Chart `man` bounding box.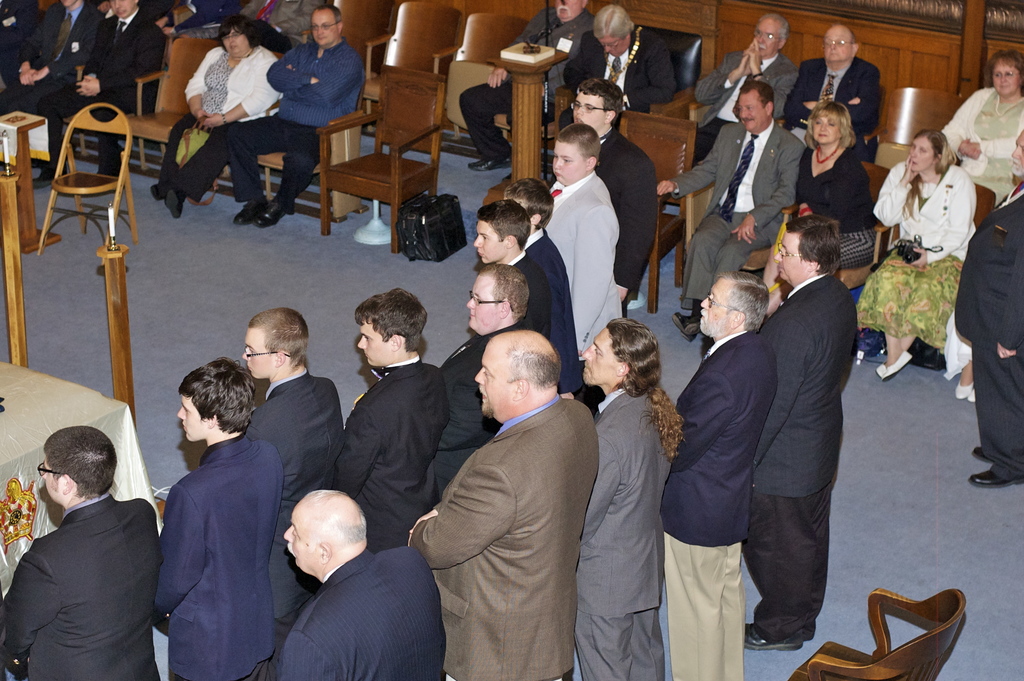
Charted: 223, 4, 364, 229.
